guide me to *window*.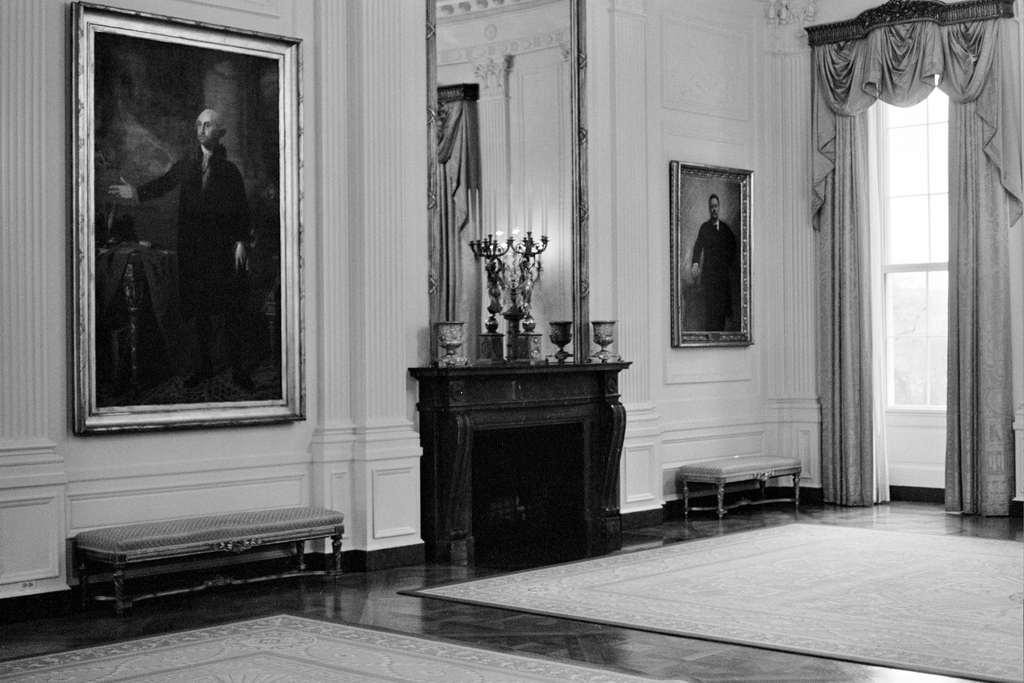
Guidance: [left=850, top=31, right=984, bottom=474].
